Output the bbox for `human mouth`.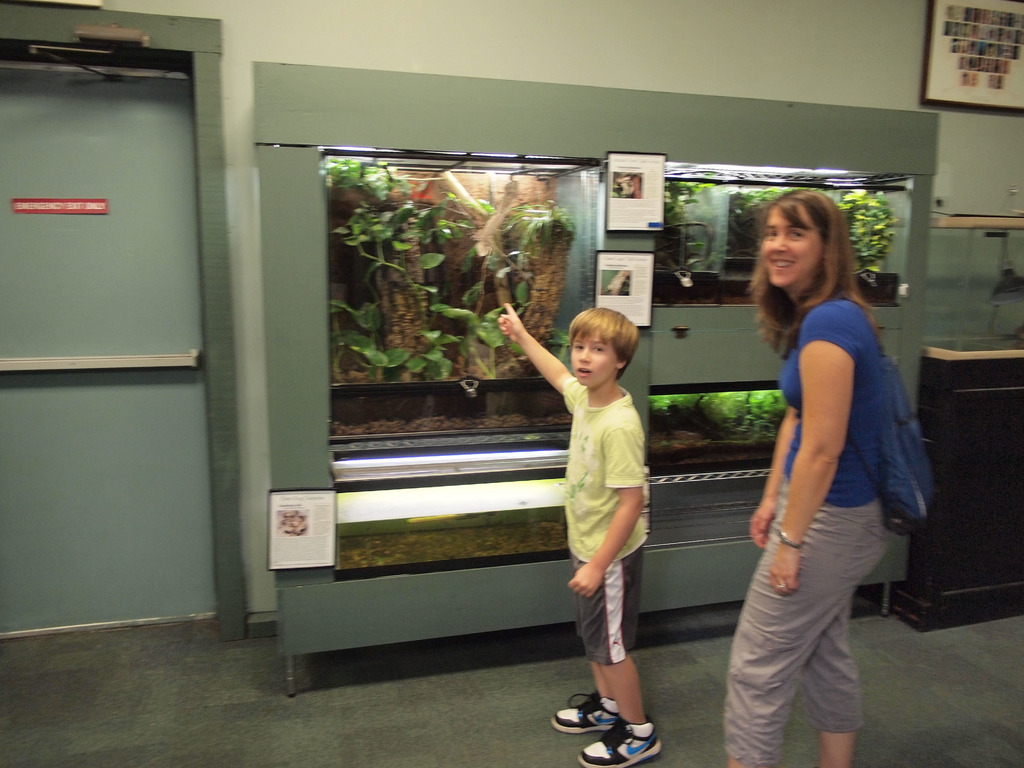
box(768, 257, 800, 273).
